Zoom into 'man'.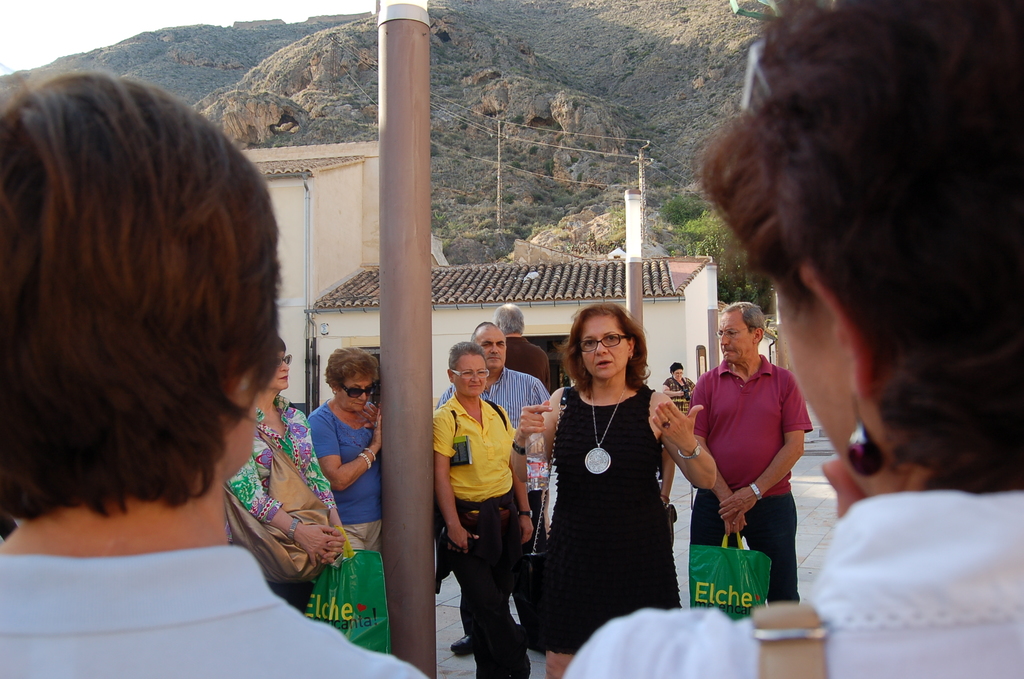
Zoom target: 0, 74, 435, 678.
